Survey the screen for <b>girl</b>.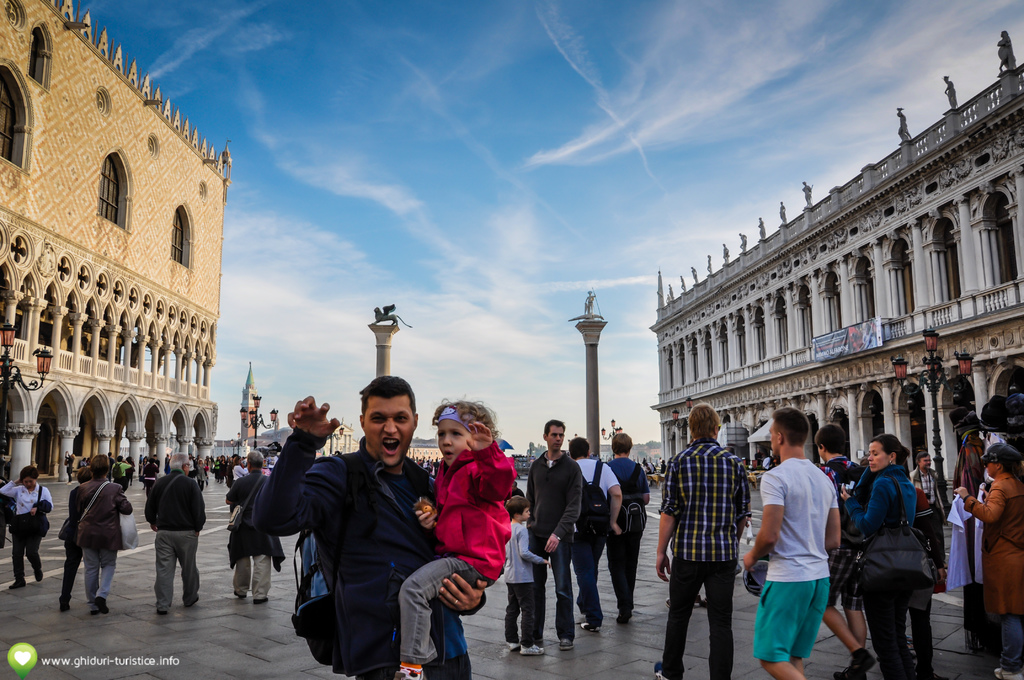
Survey found: bbox(839, 429, 921, 679).
